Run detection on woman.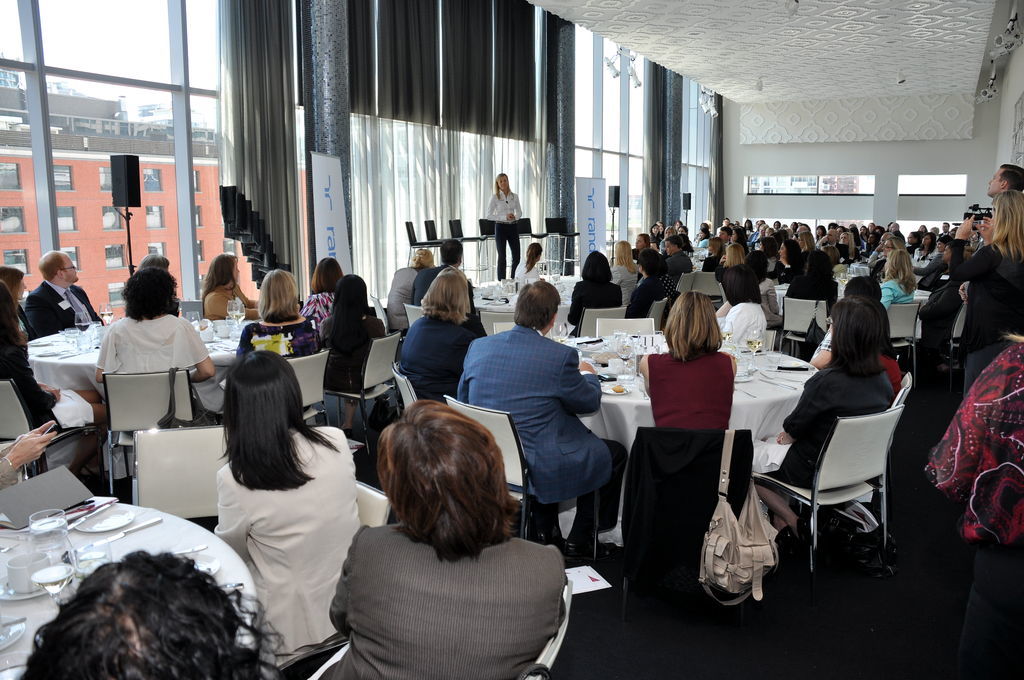
Result: l=227, t=261, r=321, b=363.
